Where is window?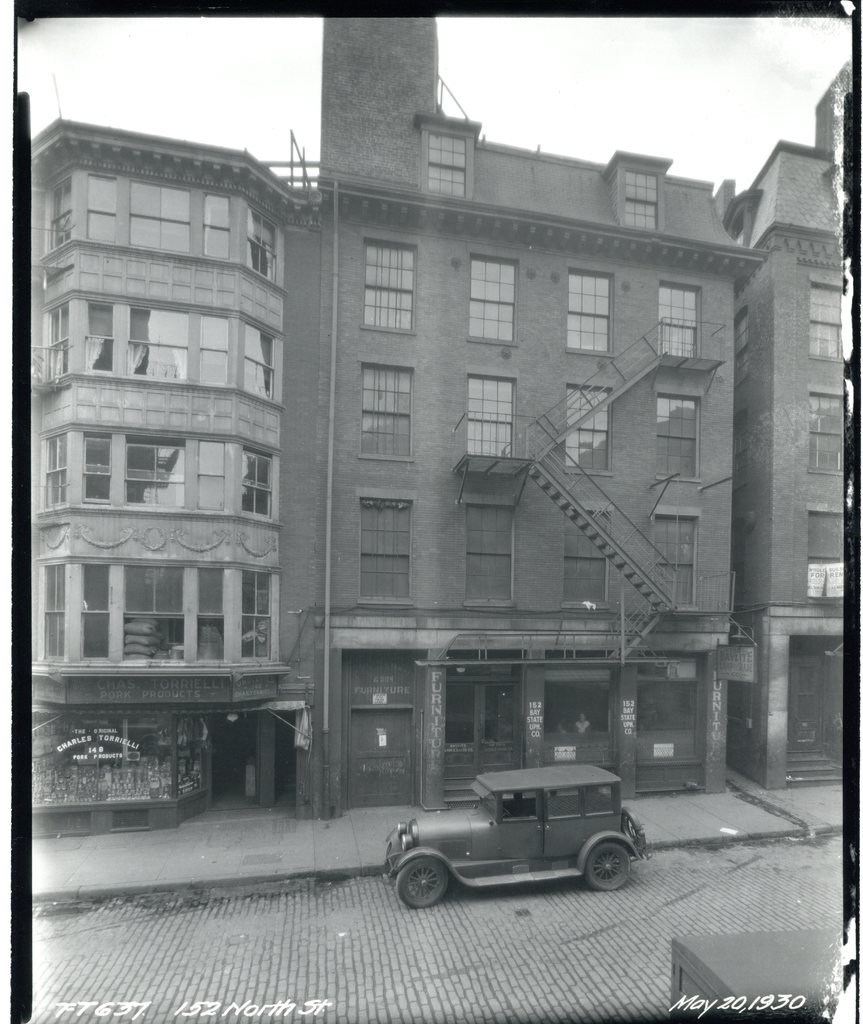
[left=464, top=503, right=515, bottom=608].
